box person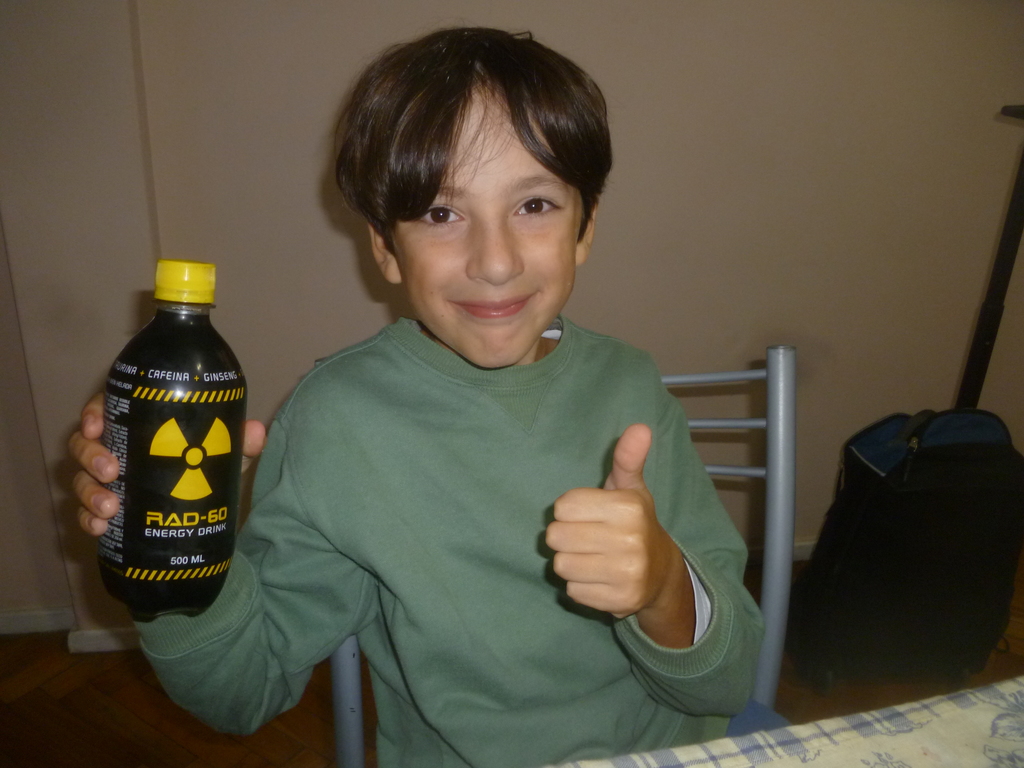
179 30 794 767
